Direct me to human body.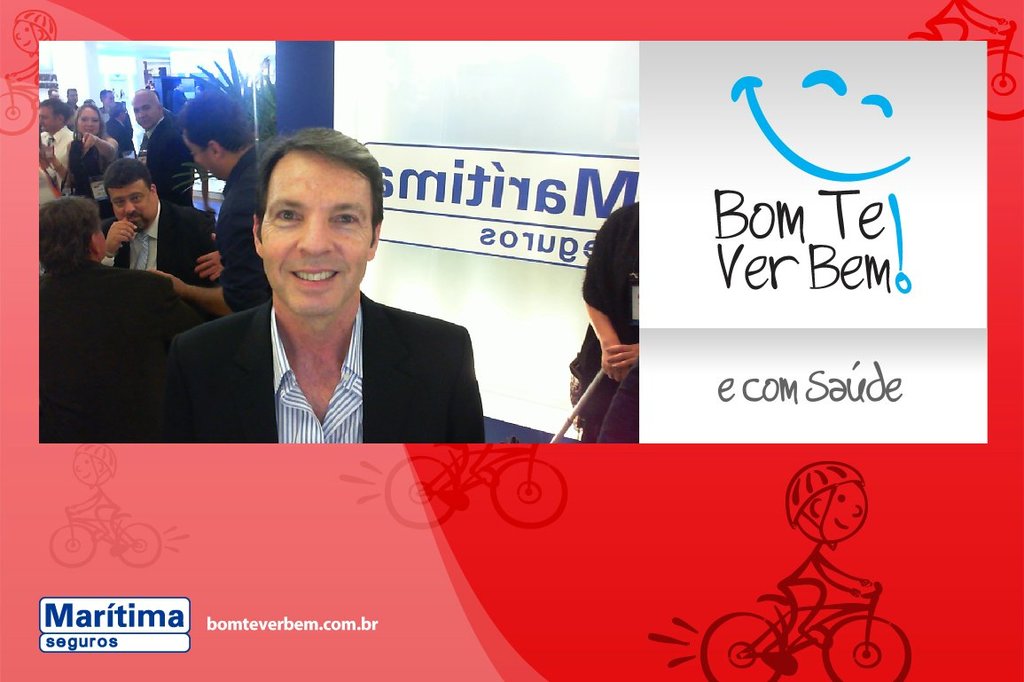
Direction: (101,202,211,281).
